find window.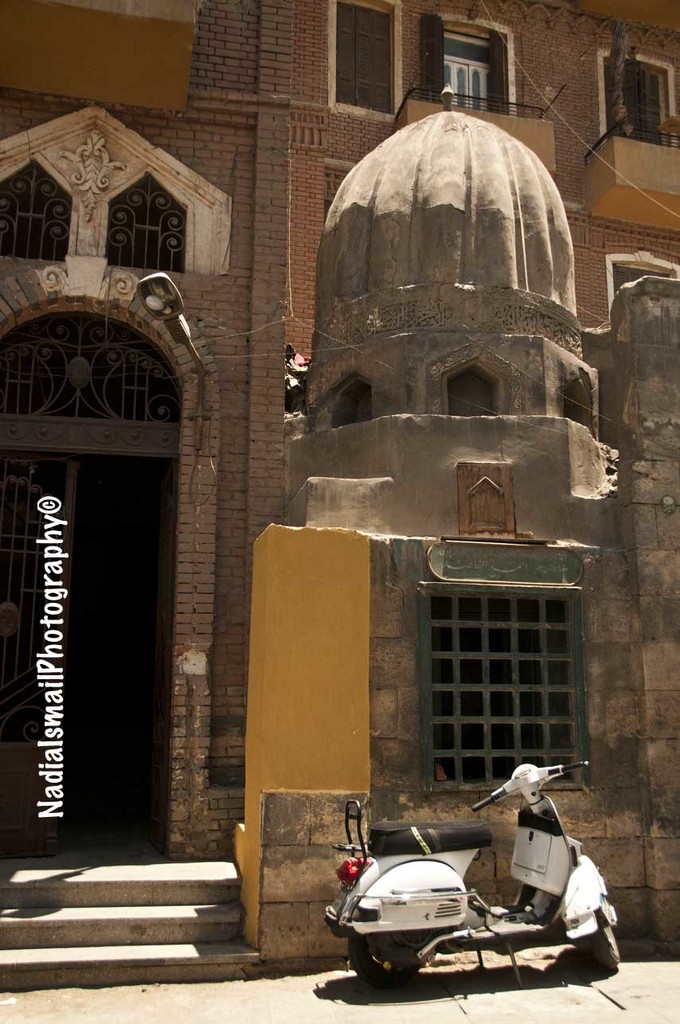
{"left": 0, "top": 154, "right": 71, "bottom": 259}.
